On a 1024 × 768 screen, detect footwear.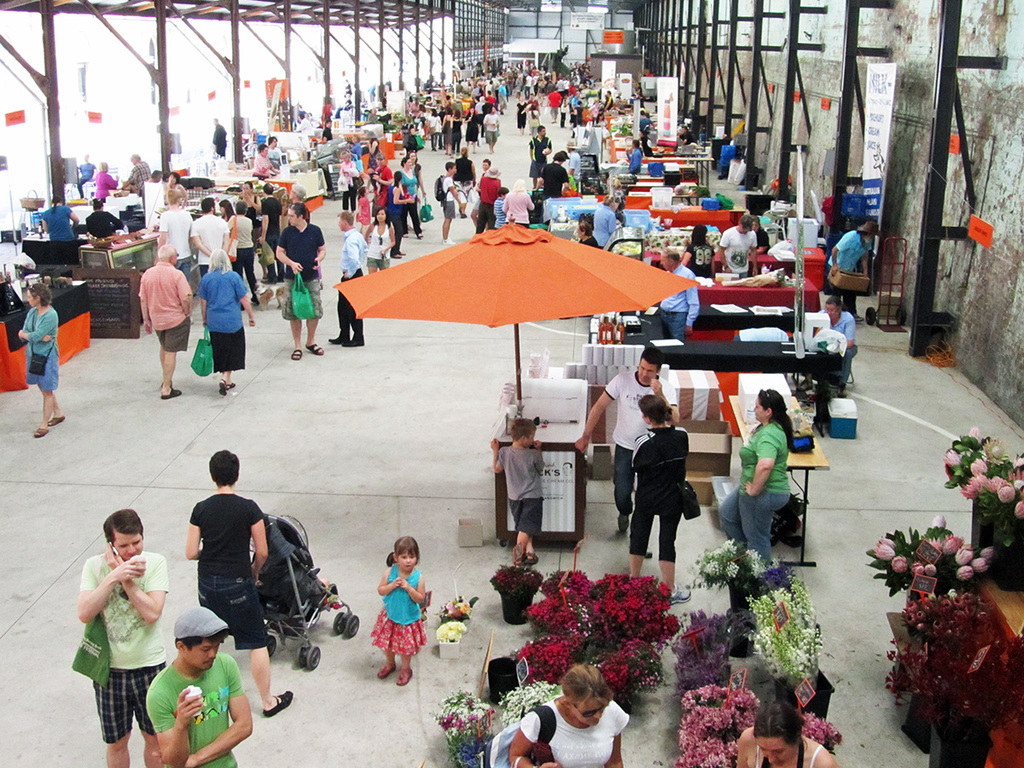
BBox(163, 382, 183, 399).
